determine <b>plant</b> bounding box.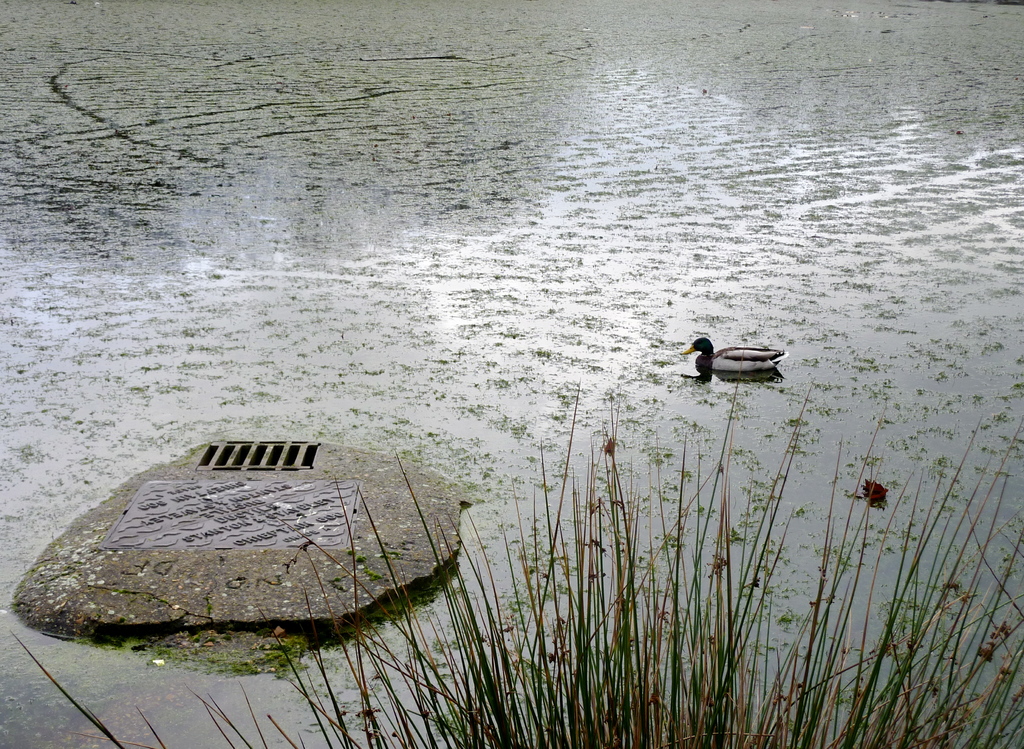
Determined: <region>0, 391, 1023, 748</region>.
